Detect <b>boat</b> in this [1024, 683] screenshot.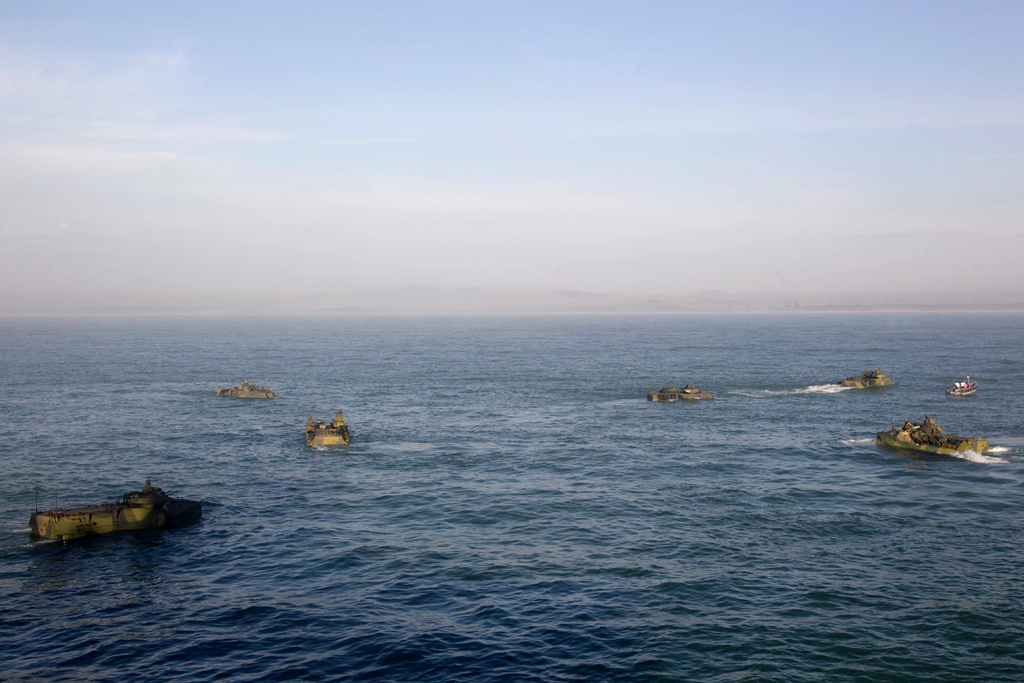
Detection: {"left": 645, "top": 386, "right": 716, "bottom": 400}.
